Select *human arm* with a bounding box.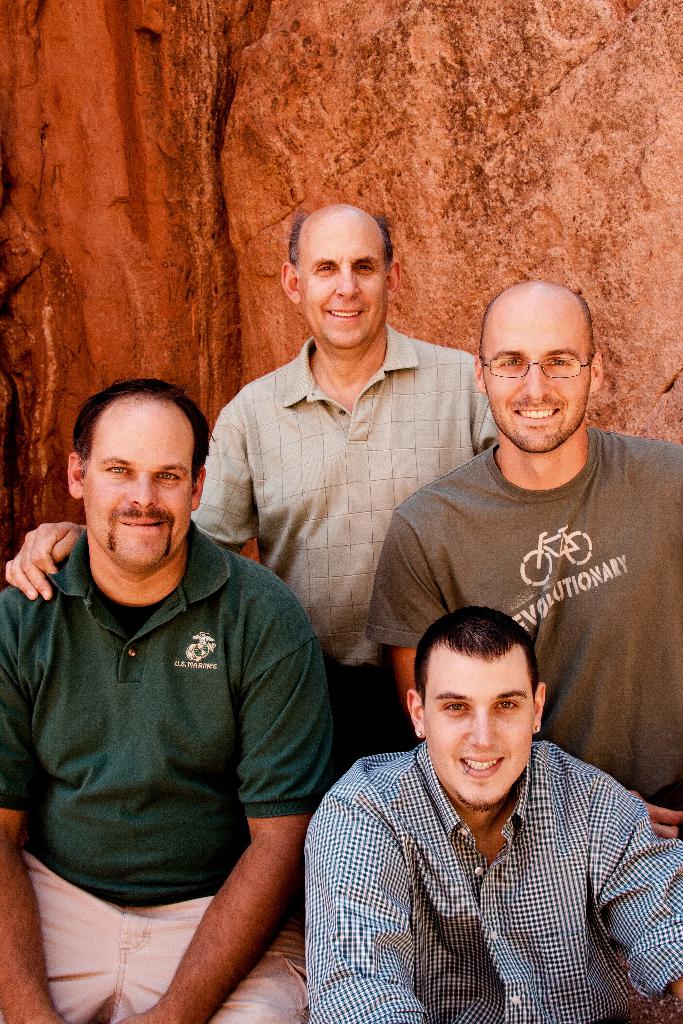
[x1=598, y1=770, x2=682, y2=1010].
